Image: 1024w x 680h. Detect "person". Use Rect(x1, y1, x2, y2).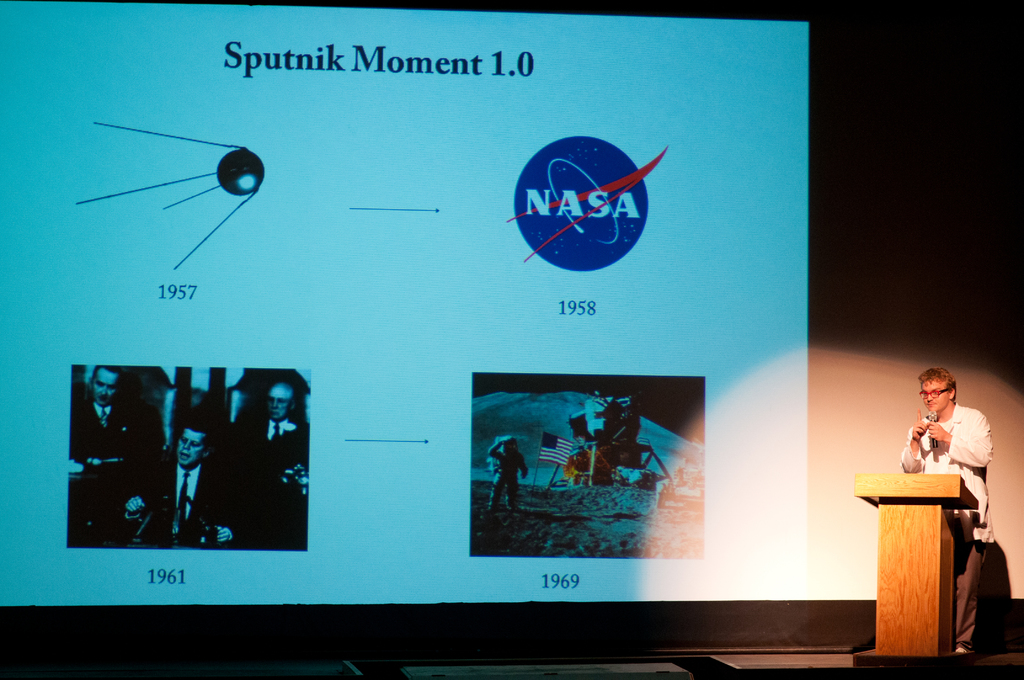
Rect(899, 364, 993, 652).
